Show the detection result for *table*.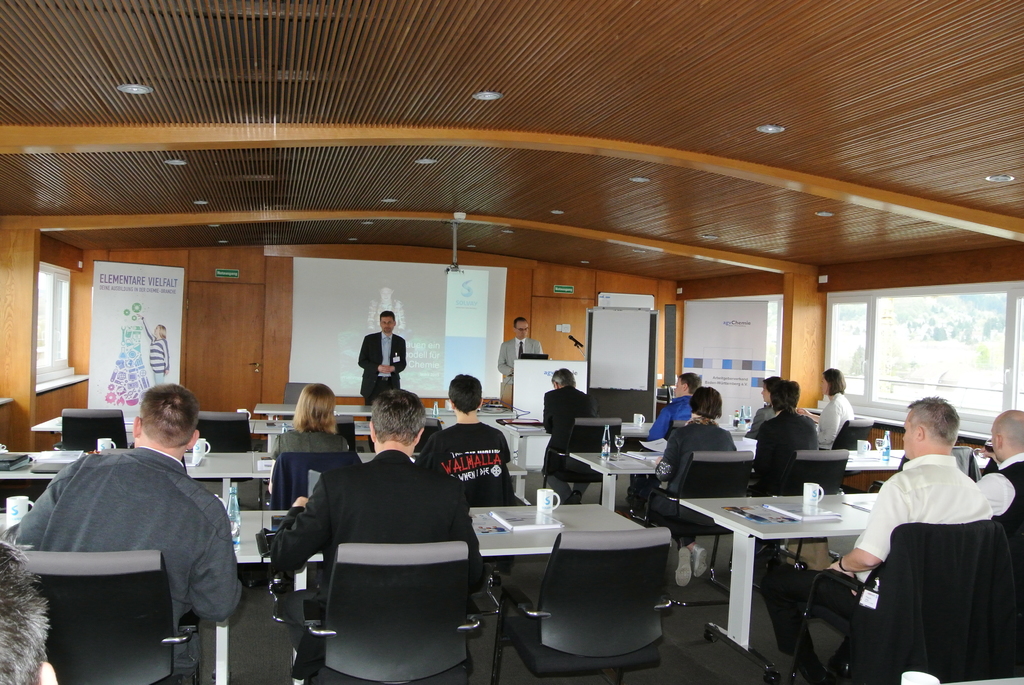
x1=678, y1=489, x2=881, y2=684.
